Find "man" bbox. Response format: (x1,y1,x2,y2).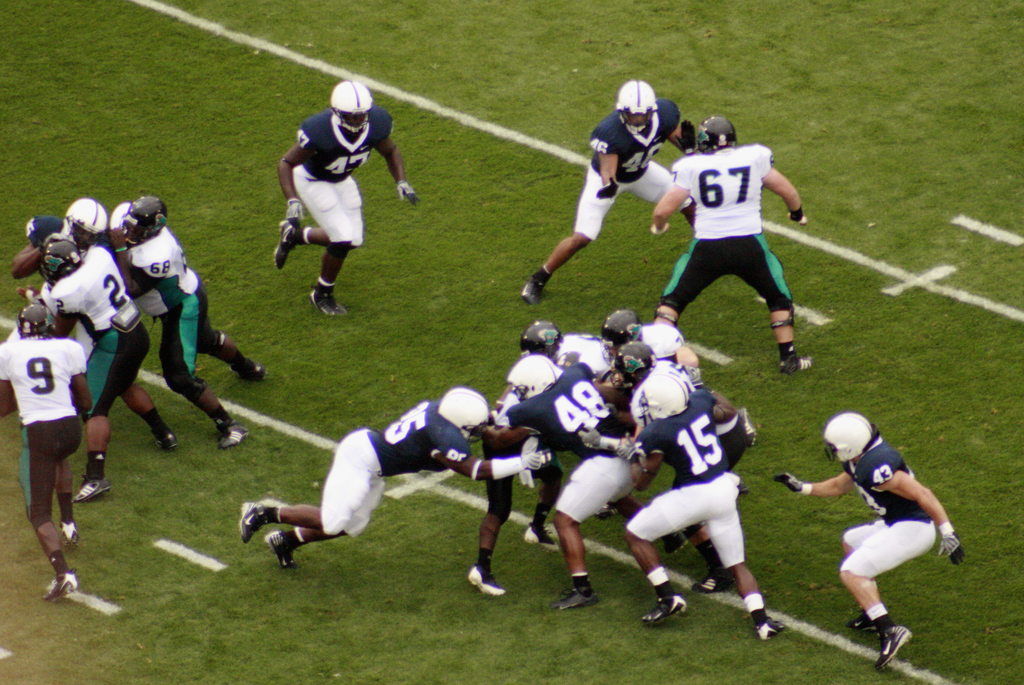
(104,194,270,449).
